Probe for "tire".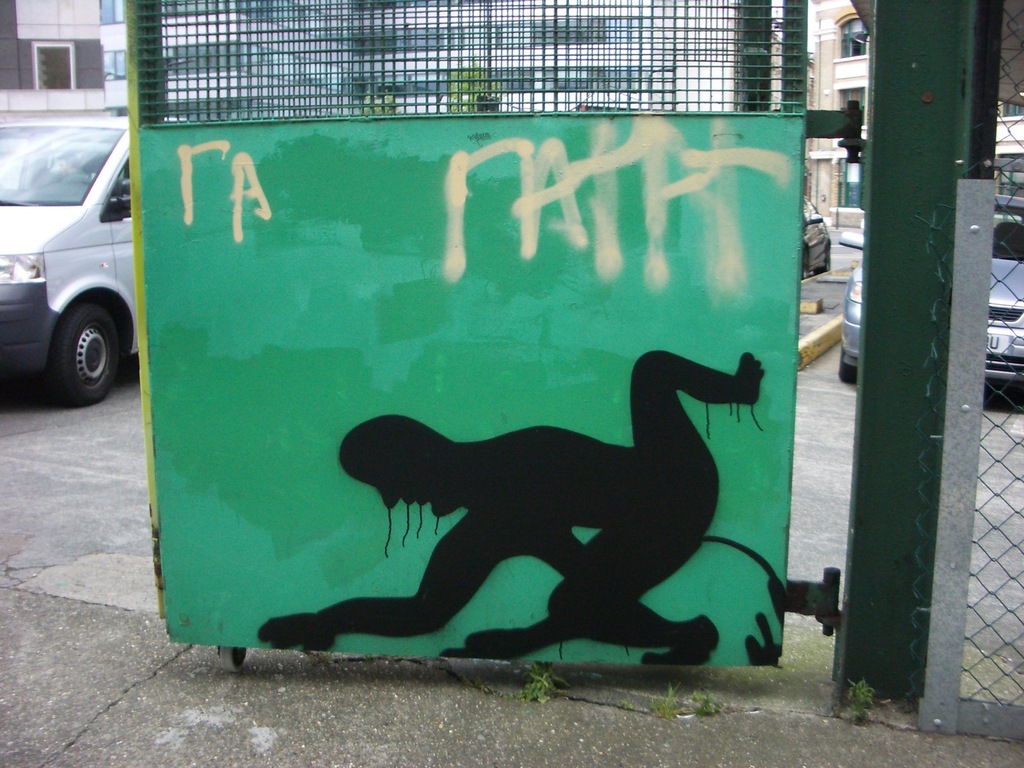
Probe result: {"x1": 826, "y1": 244, "x2": 833, "y2": 273}.
